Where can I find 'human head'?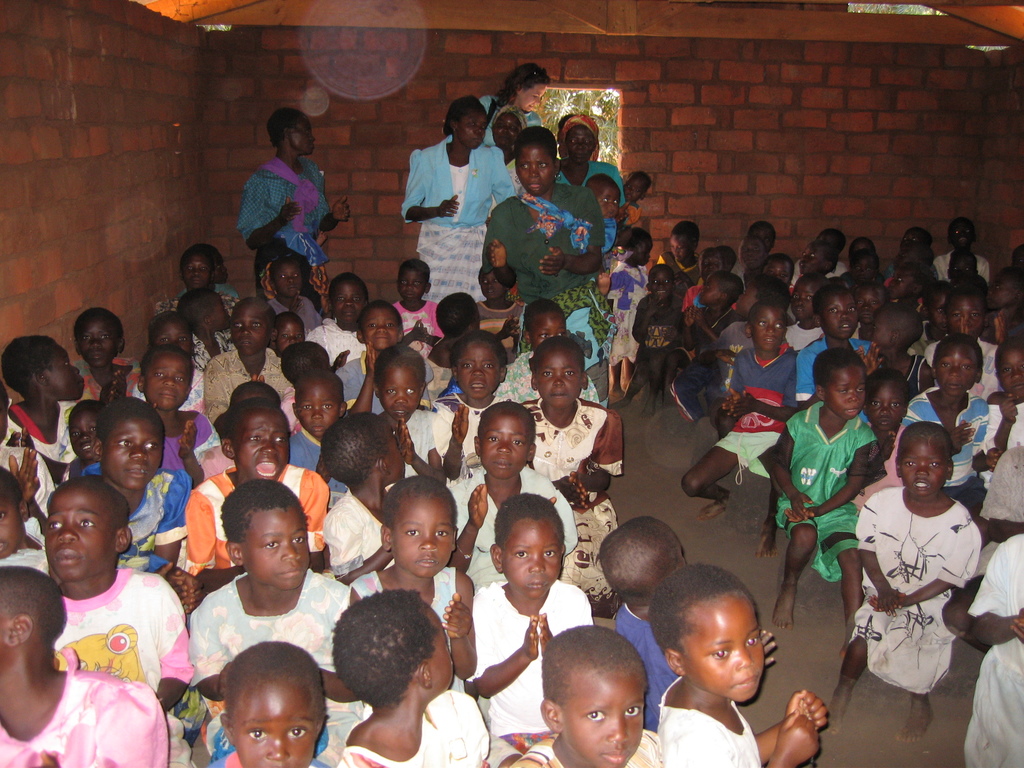
You can find it at 814/284/856/342.
